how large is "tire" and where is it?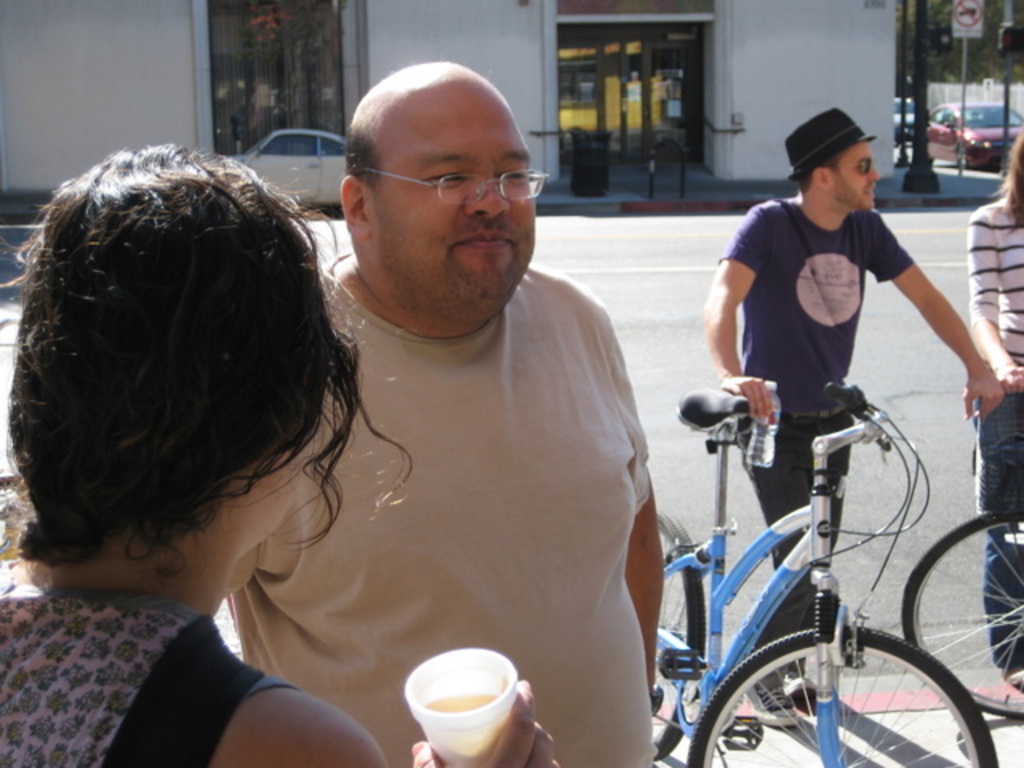
Bounding box: [651, 507, 709, 760].
